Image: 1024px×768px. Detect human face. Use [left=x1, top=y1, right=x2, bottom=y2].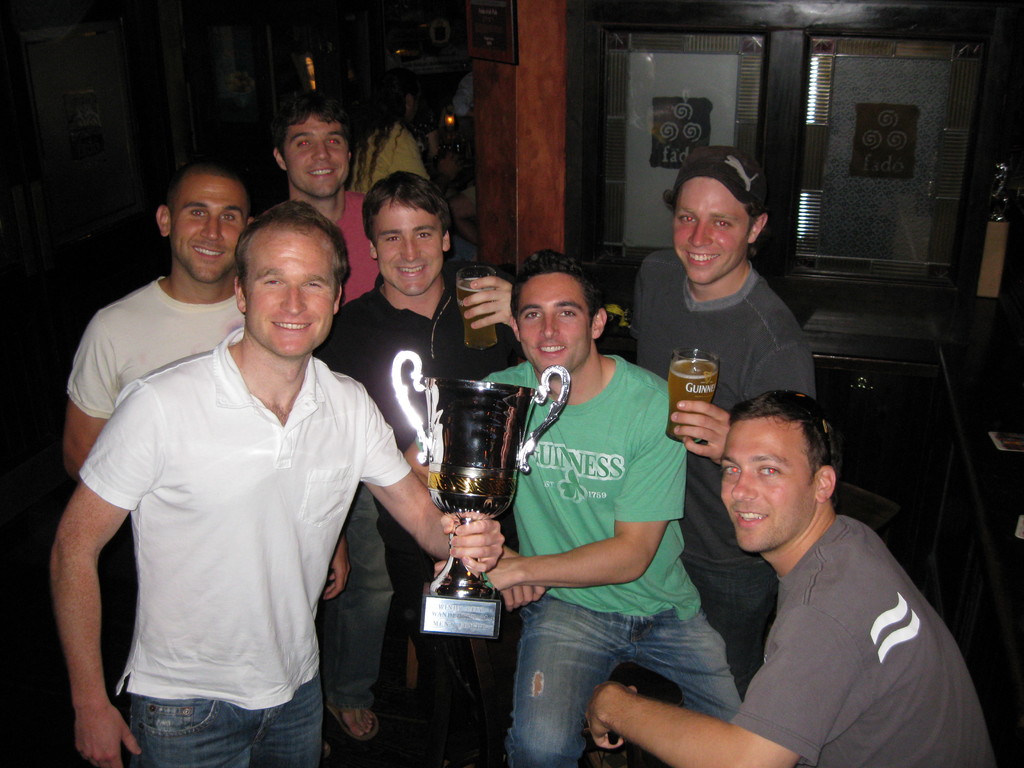
[left=173, top=168, right=251, bottom=281].
